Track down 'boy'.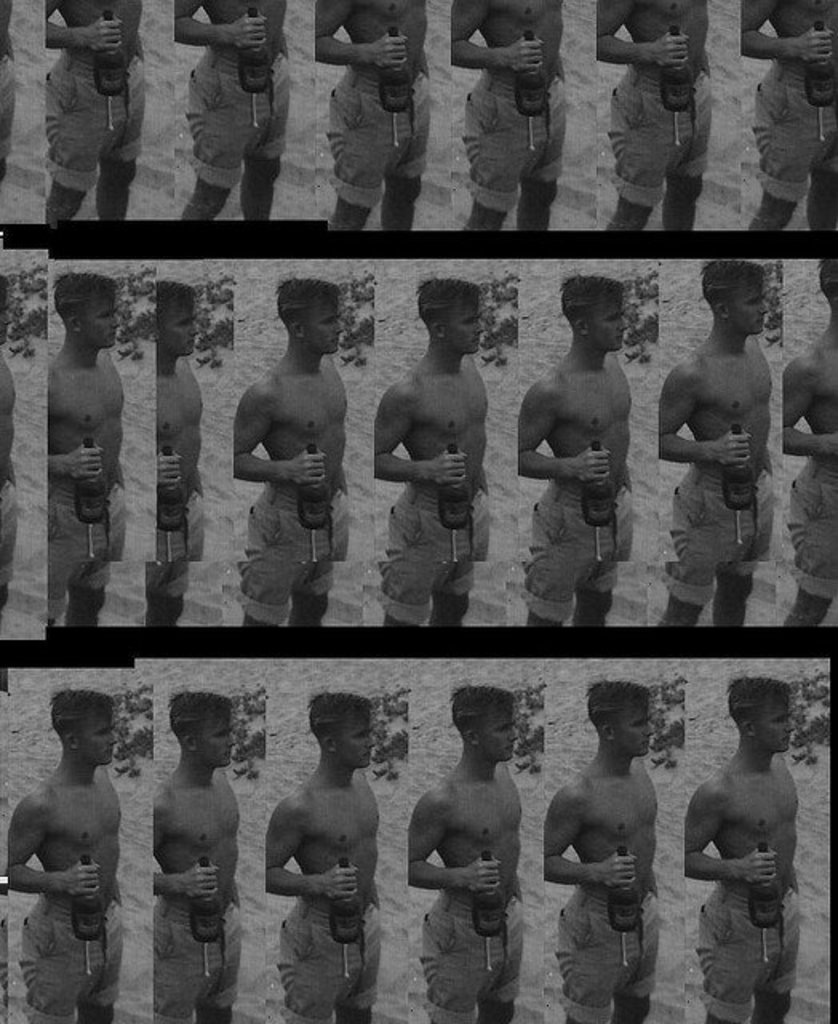
Tracked to crop(659, 262, 776, 630).
